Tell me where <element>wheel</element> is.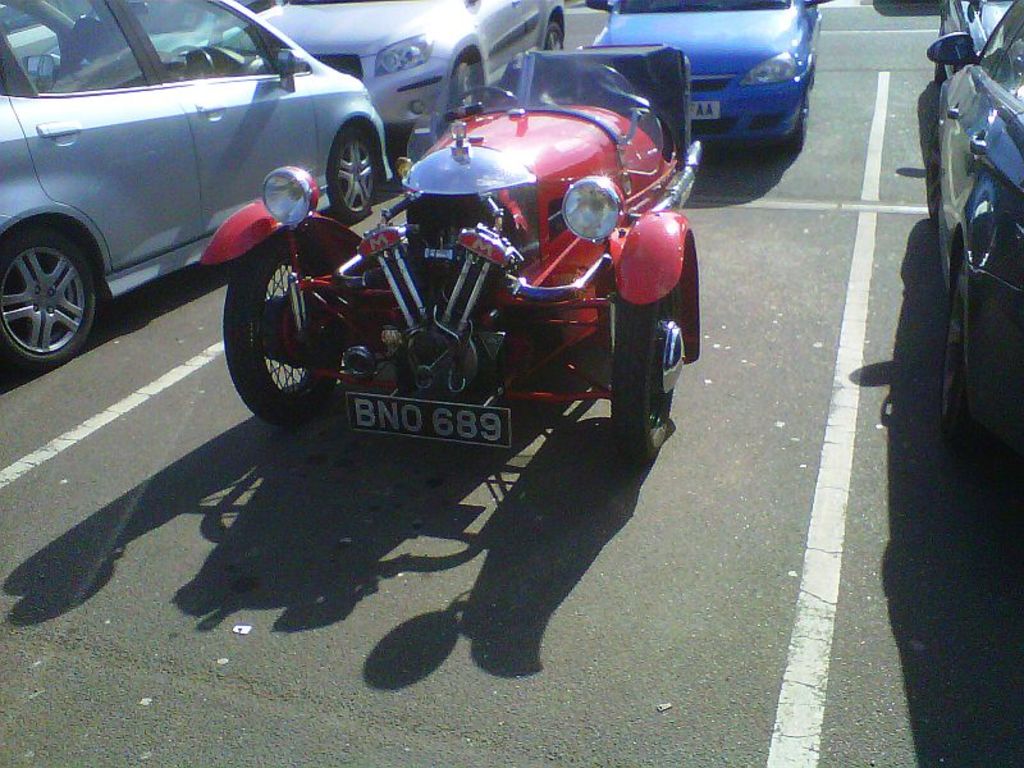
<element>wheel</element> is at 317,129,380,228.
